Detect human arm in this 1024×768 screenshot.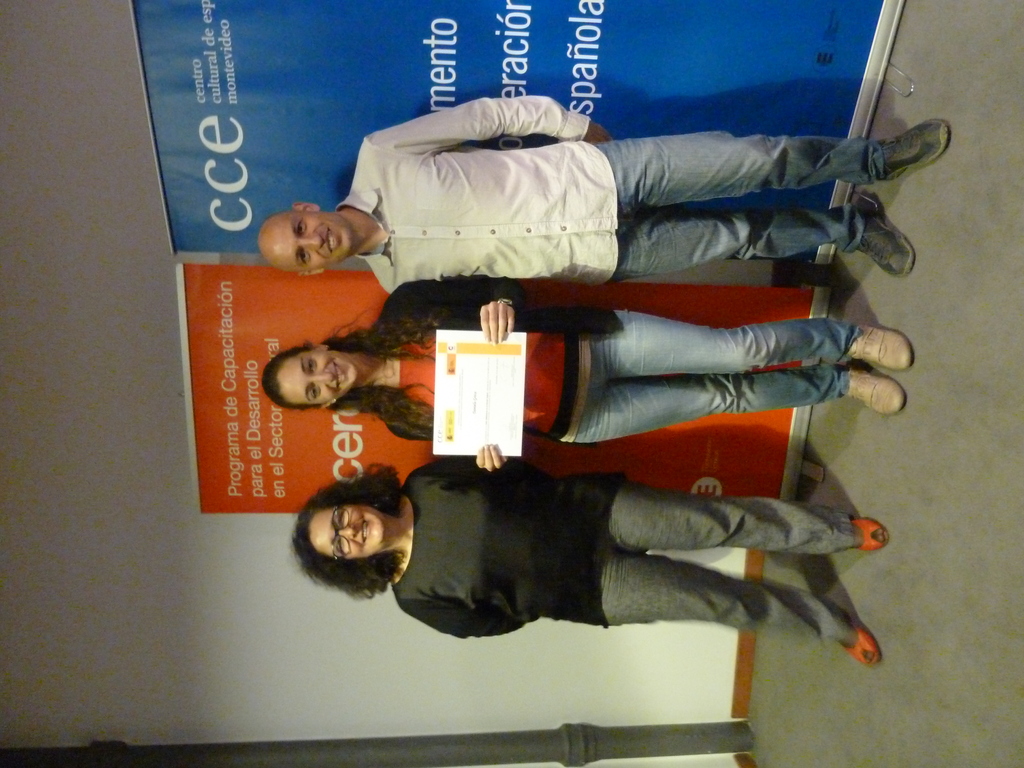
Detection: [372, 101, 618, 160].
